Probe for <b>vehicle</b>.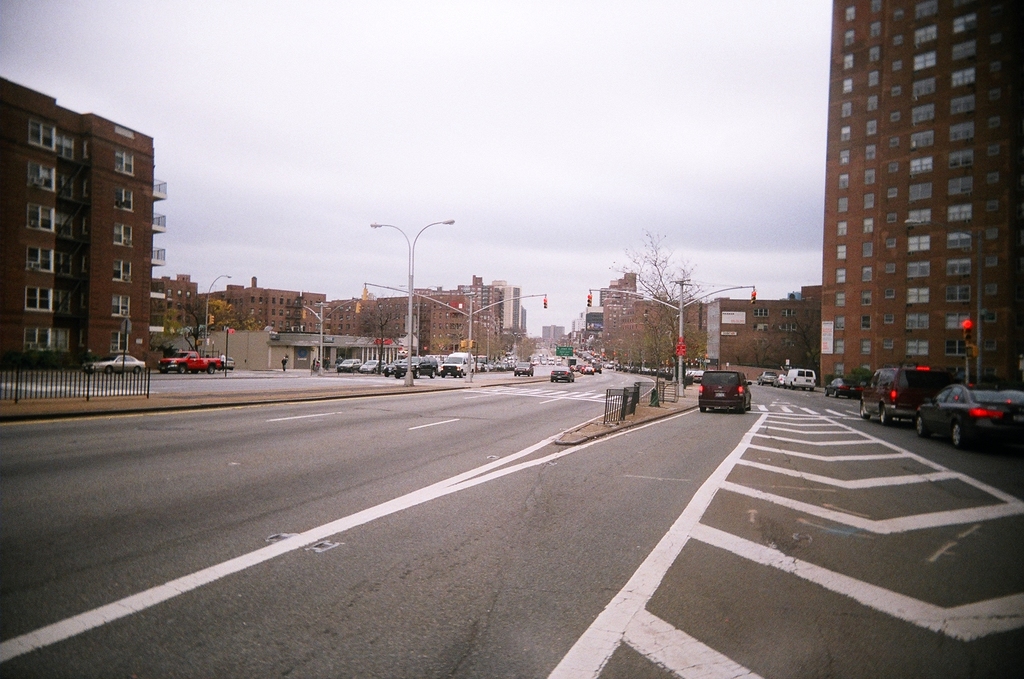
Probe result: (left=381, top=358, right=405, bottom=373).
